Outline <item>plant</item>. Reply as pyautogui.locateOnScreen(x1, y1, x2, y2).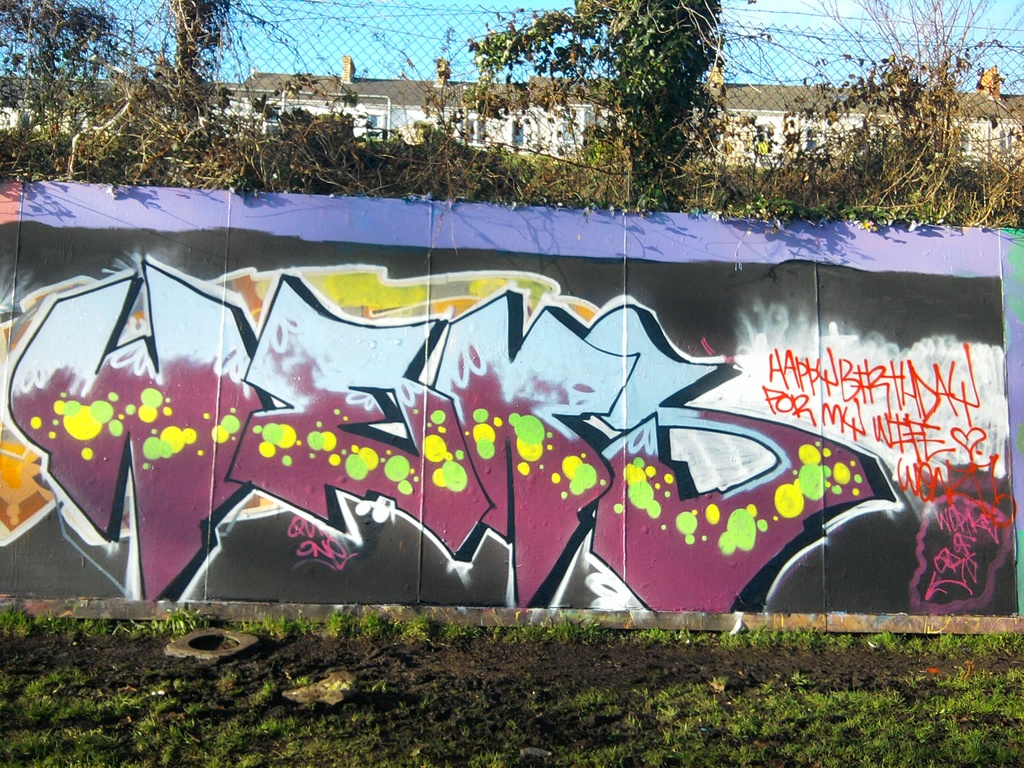
pyautogui.locateOnScreen(144, 0, 230, 87).
